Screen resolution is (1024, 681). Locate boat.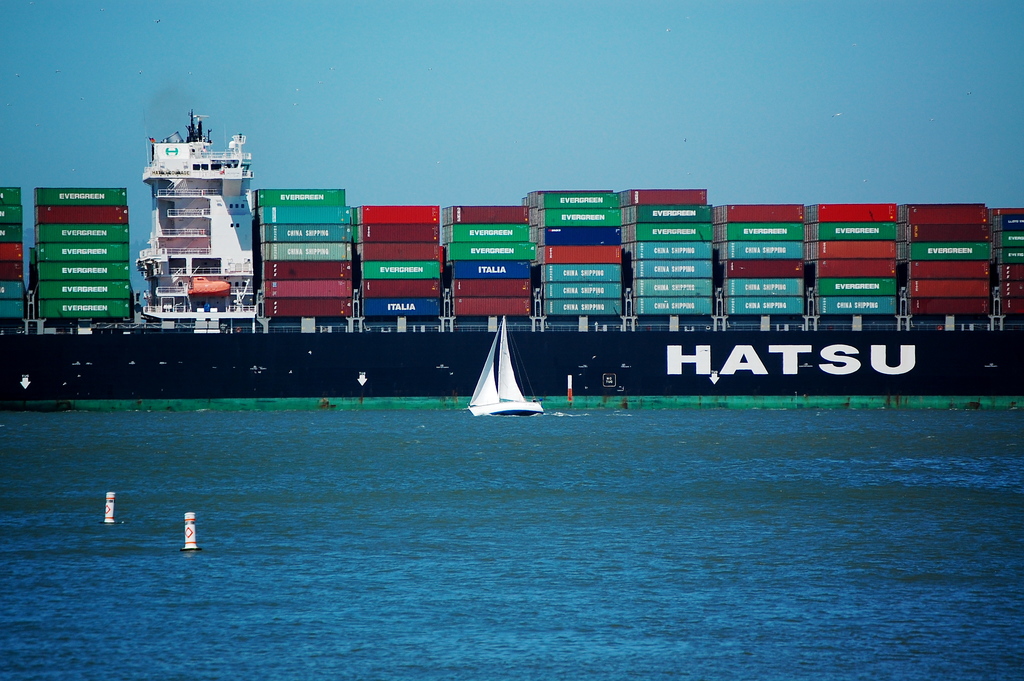
463/314/551/422.
